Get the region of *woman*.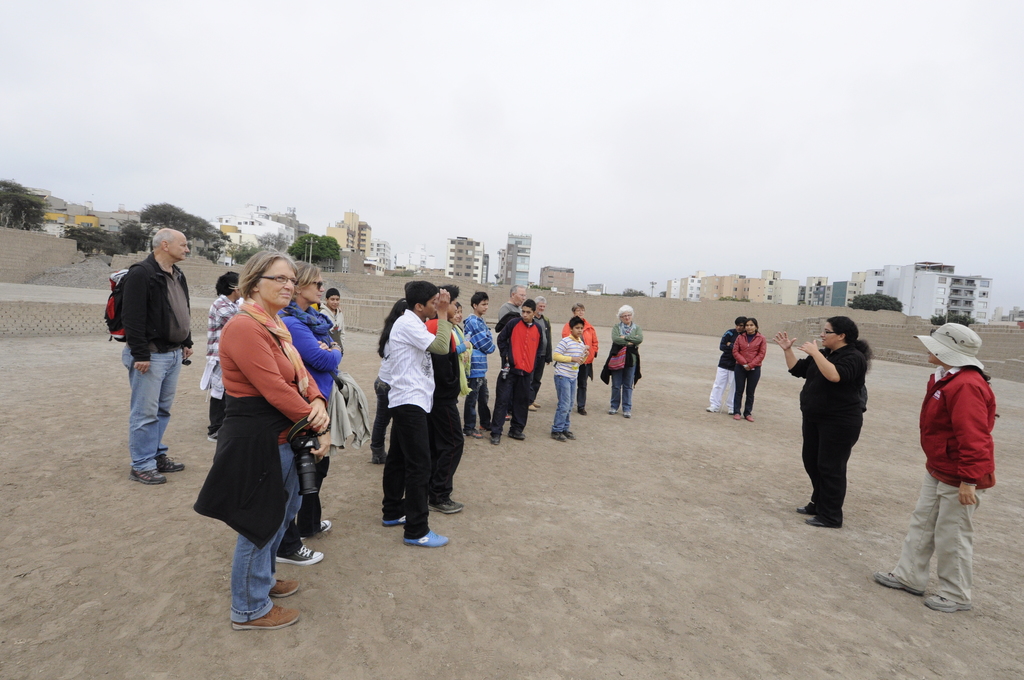
[559, 303, 600, 416].
